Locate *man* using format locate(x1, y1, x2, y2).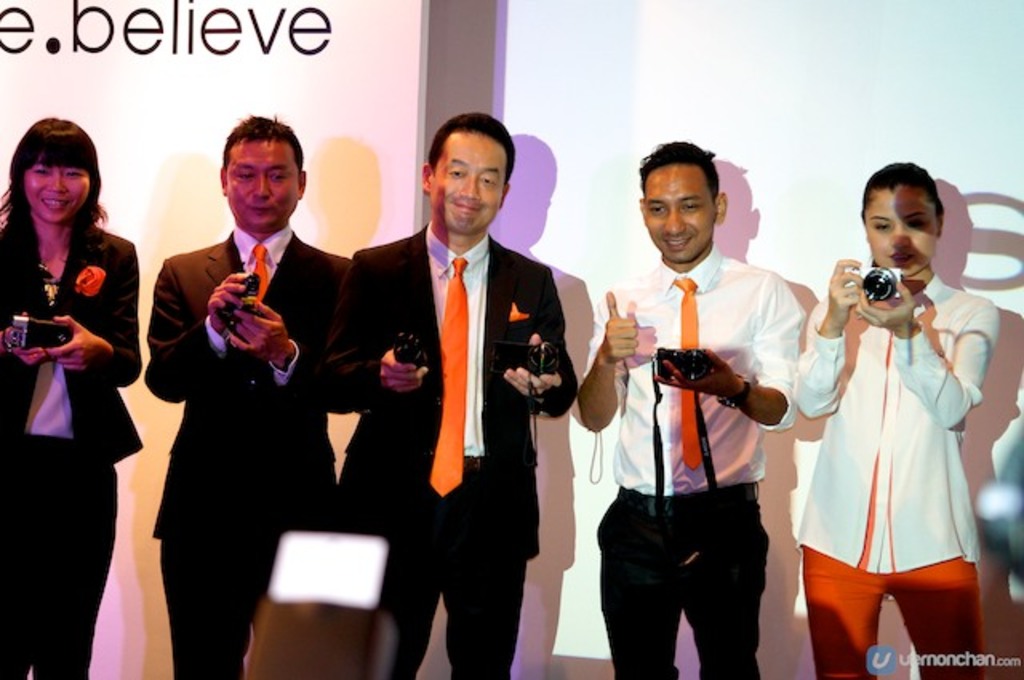
locate(574, 136, 805, 678).
